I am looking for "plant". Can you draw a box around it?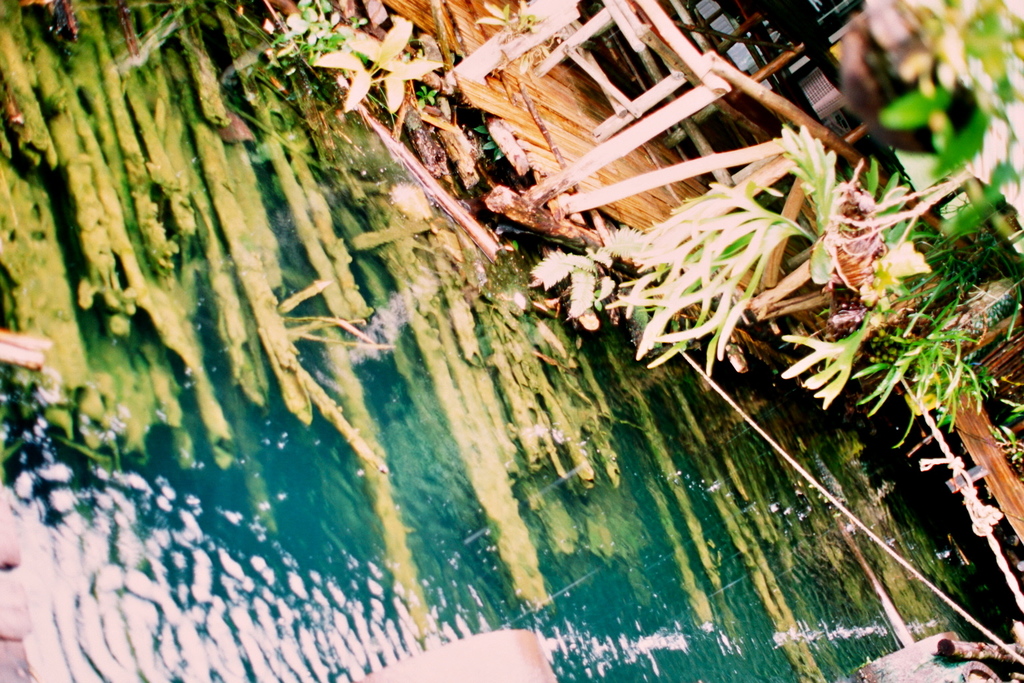
Sure, the bounding box is bbox(418, 83, 441, 109).
